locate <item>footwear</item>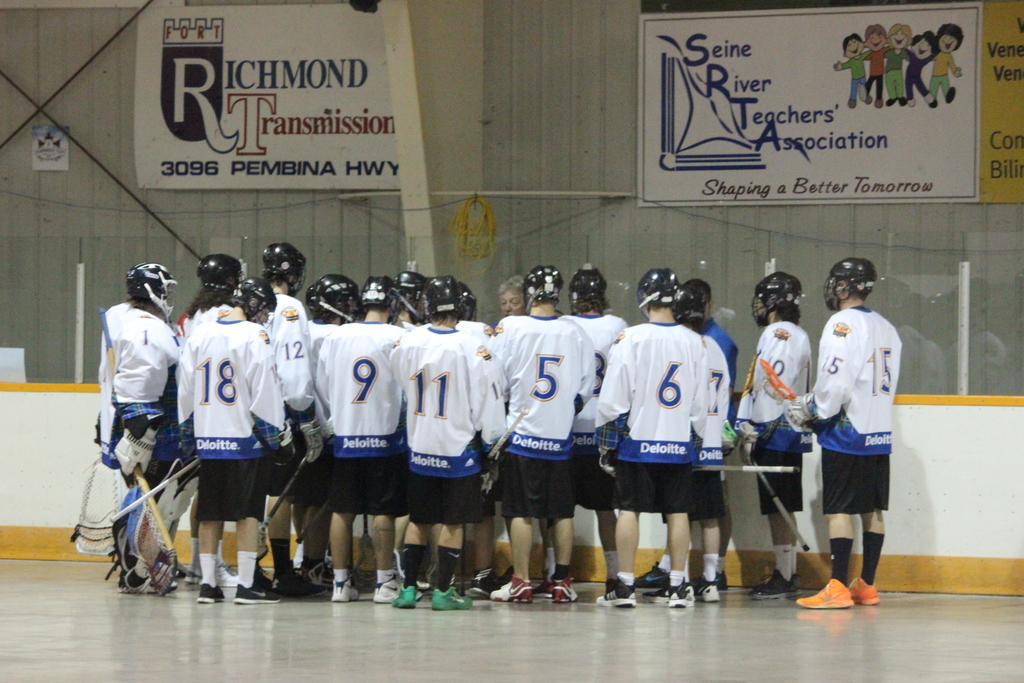
948:86:955:104
